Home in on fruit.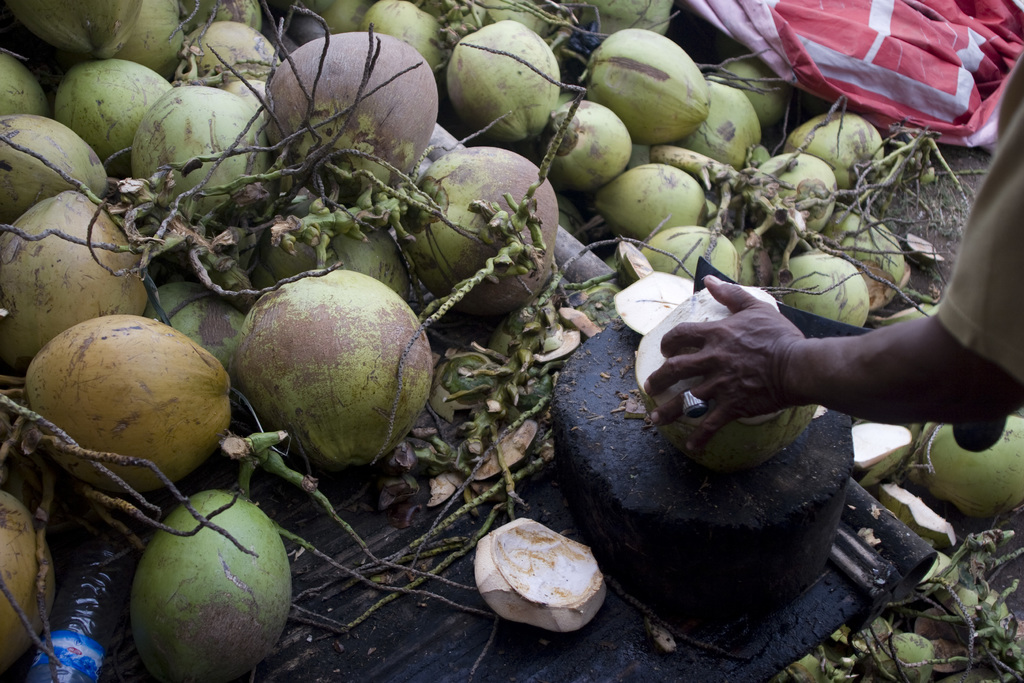
Homed in at region(27, 310, 227, 504).
